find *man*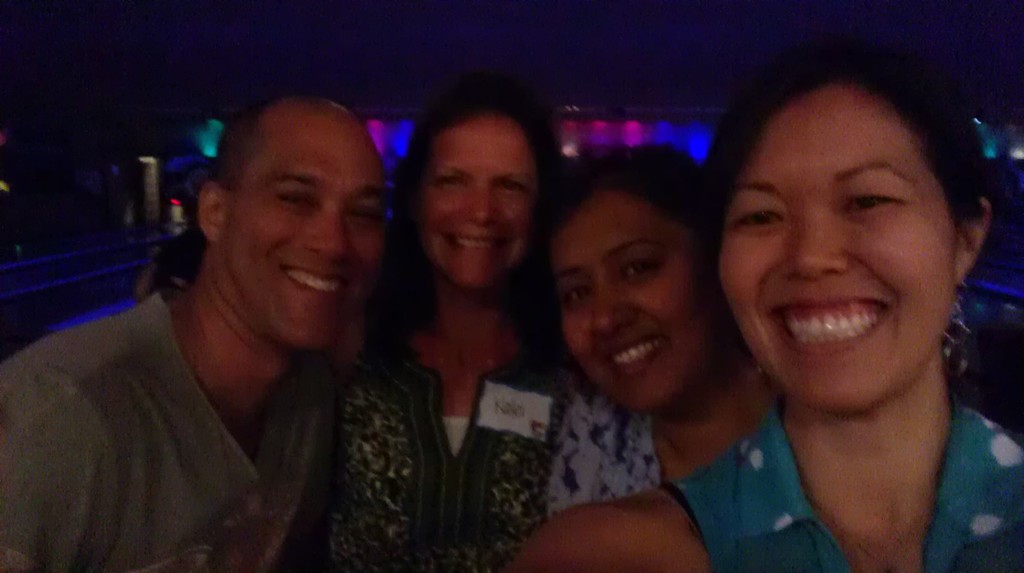
region(16, 84, 454, 572)
